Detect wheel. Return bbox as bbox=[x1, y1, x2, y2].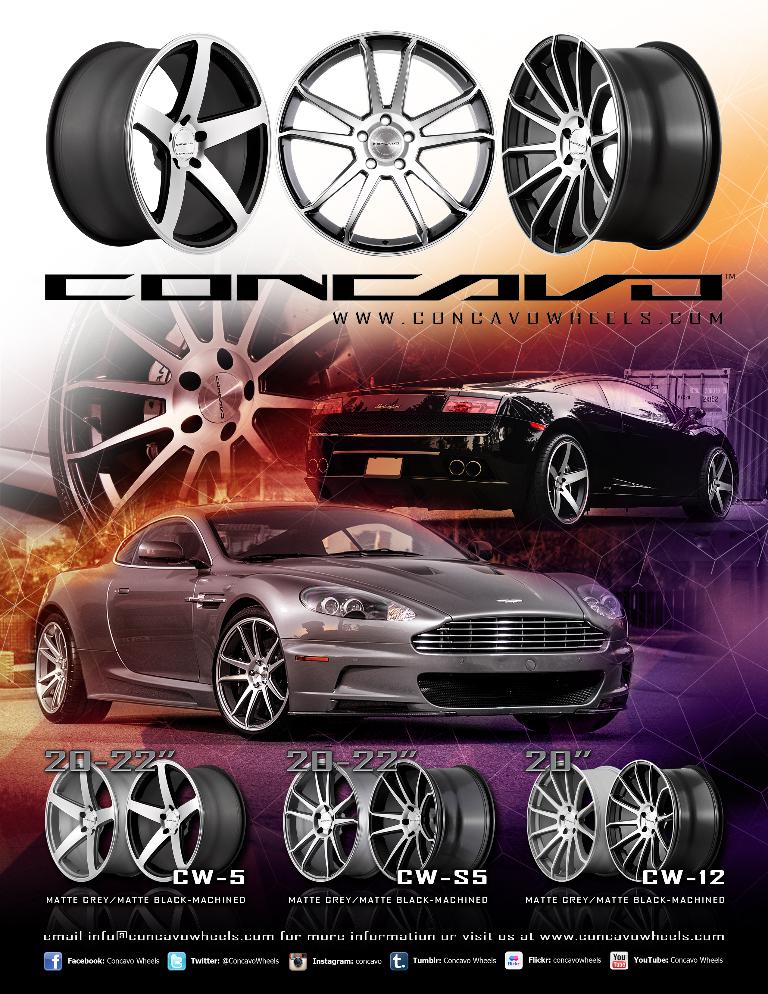
bbox=[513, 434, 591, 534].
